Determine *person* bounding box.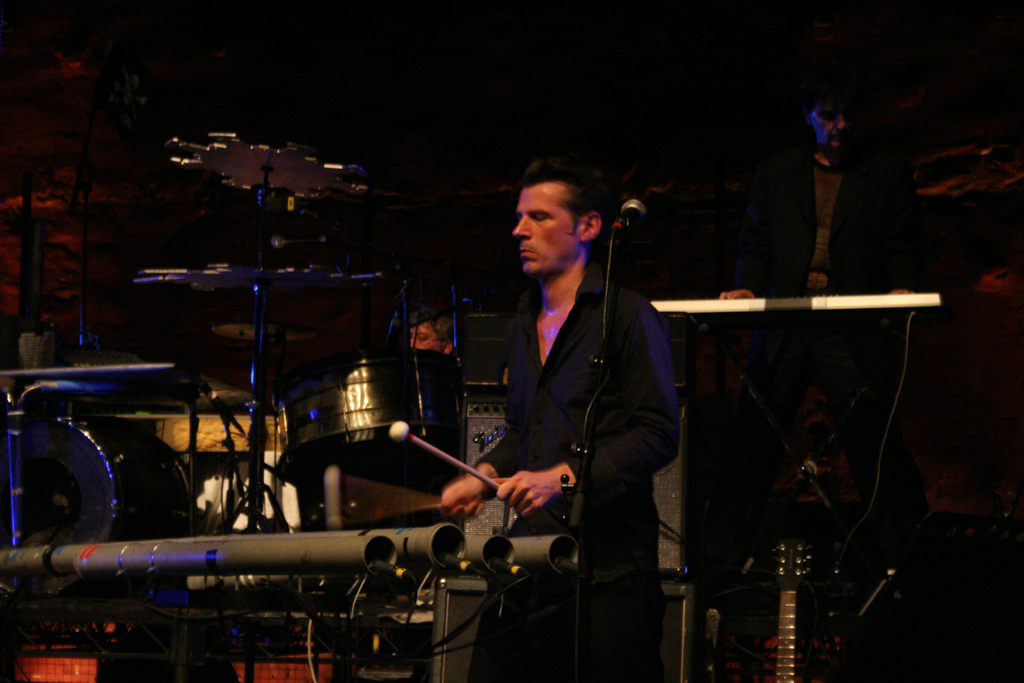
Determined: box(452, 144, 685, 639).
